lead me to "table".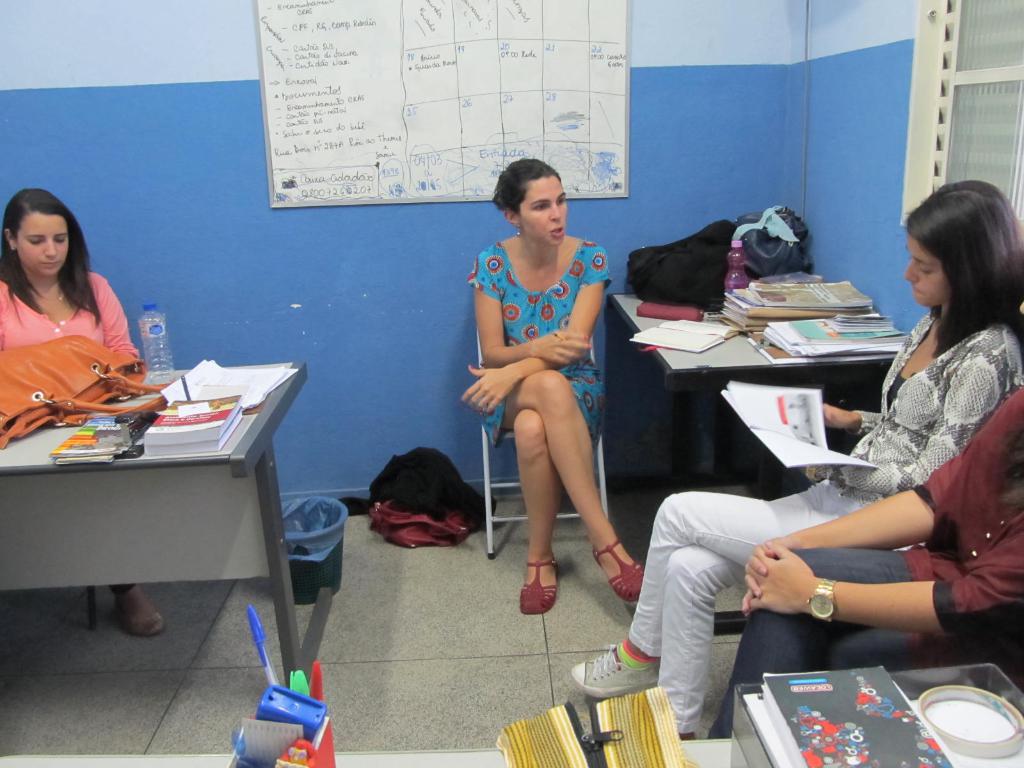
Lead to [left=0, top=360, right=311, bottom=677].
